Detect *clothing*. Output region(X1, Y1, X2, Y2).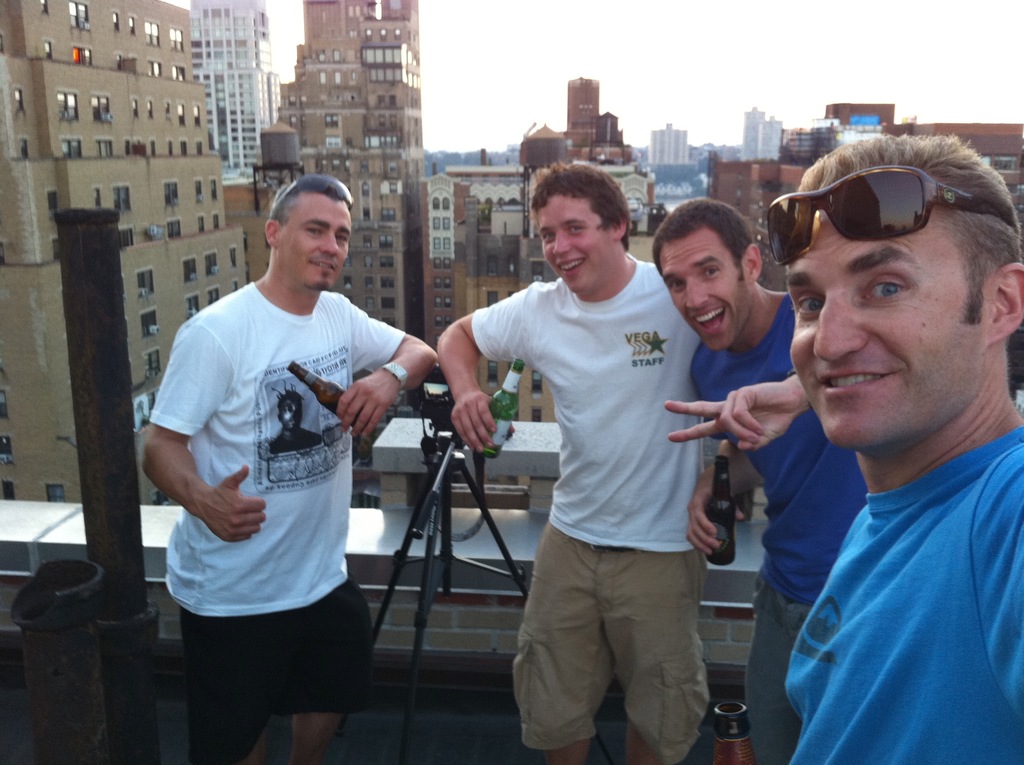
region(475, 254, 697, 555).
